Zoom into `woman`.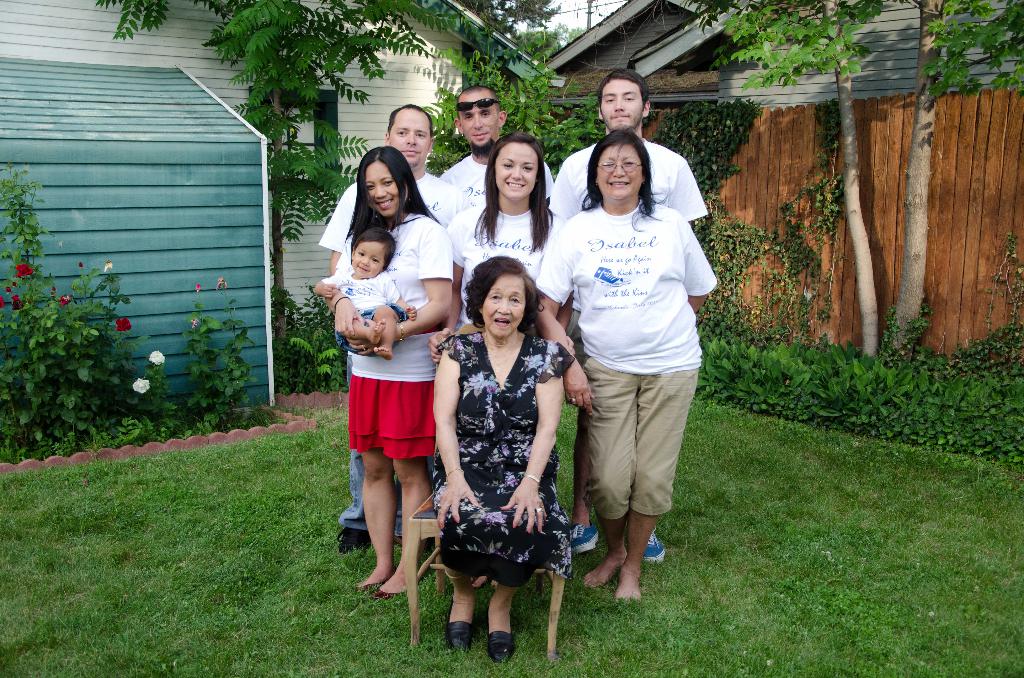
Zoom target: [x1=534, y1=131, x2=717, y2=611].
